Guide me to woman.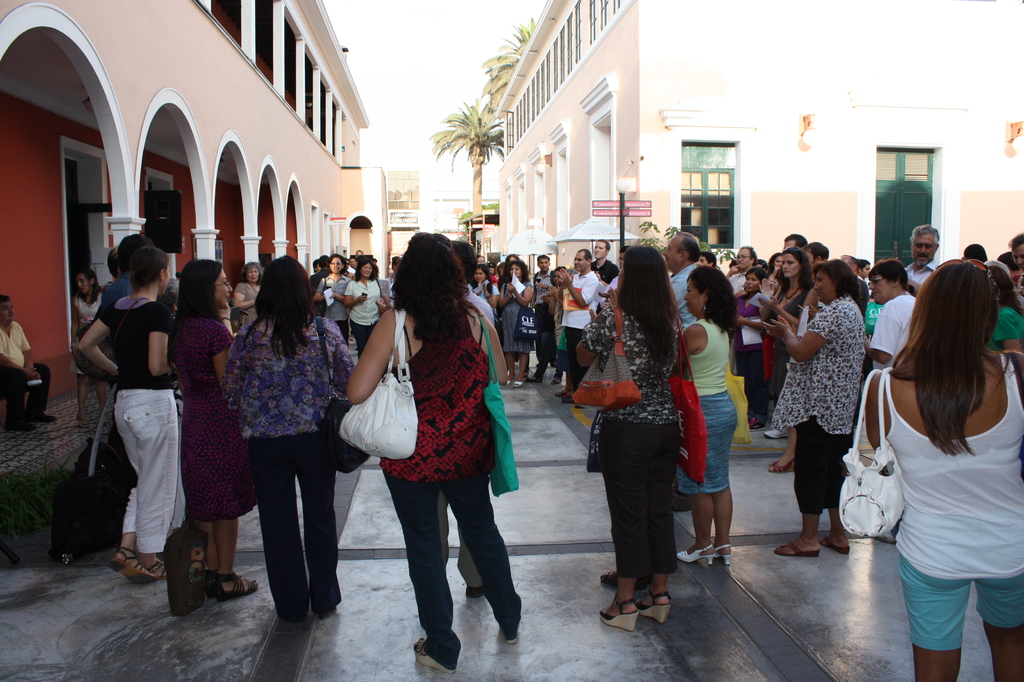
Guidance: bbox(470, 266, 496, 329).
